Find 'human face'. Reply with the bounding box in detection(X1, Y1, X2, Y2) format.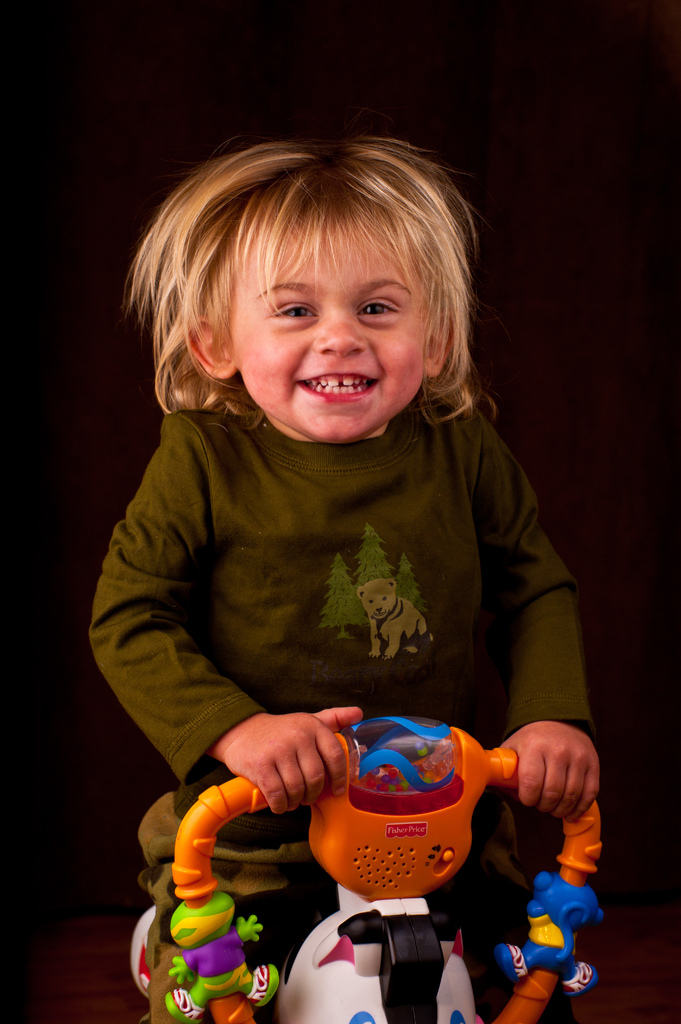
detection(216, 214, 428, 445).
